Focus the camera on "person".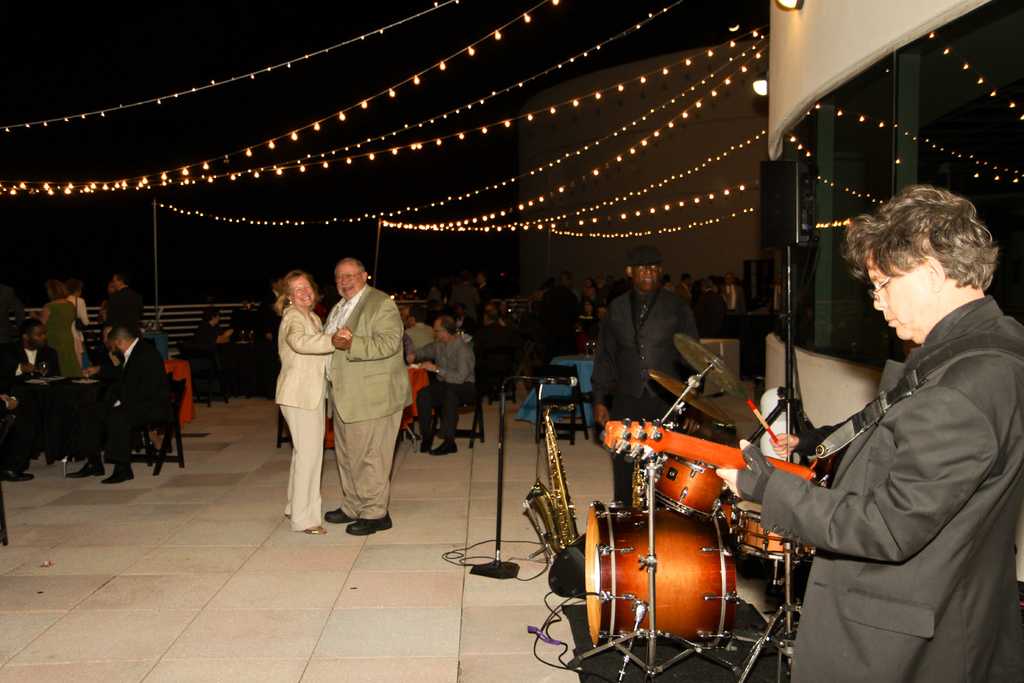
Focus region: rect(102, 269, 141, 334).
